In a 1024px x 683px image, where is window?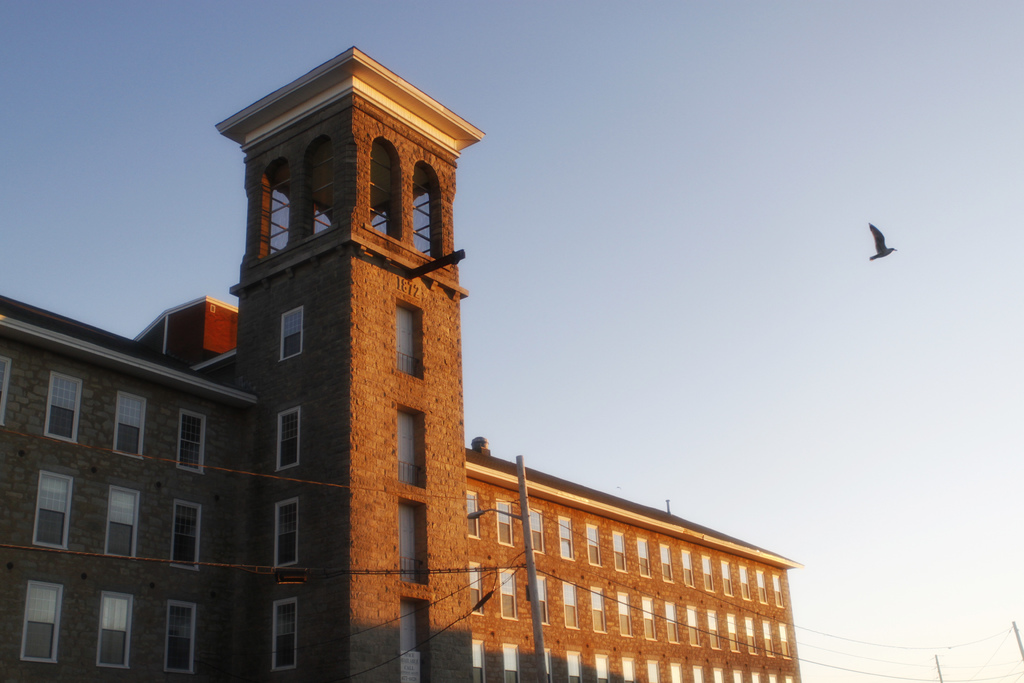
box=[496, 570, 516, 619].
